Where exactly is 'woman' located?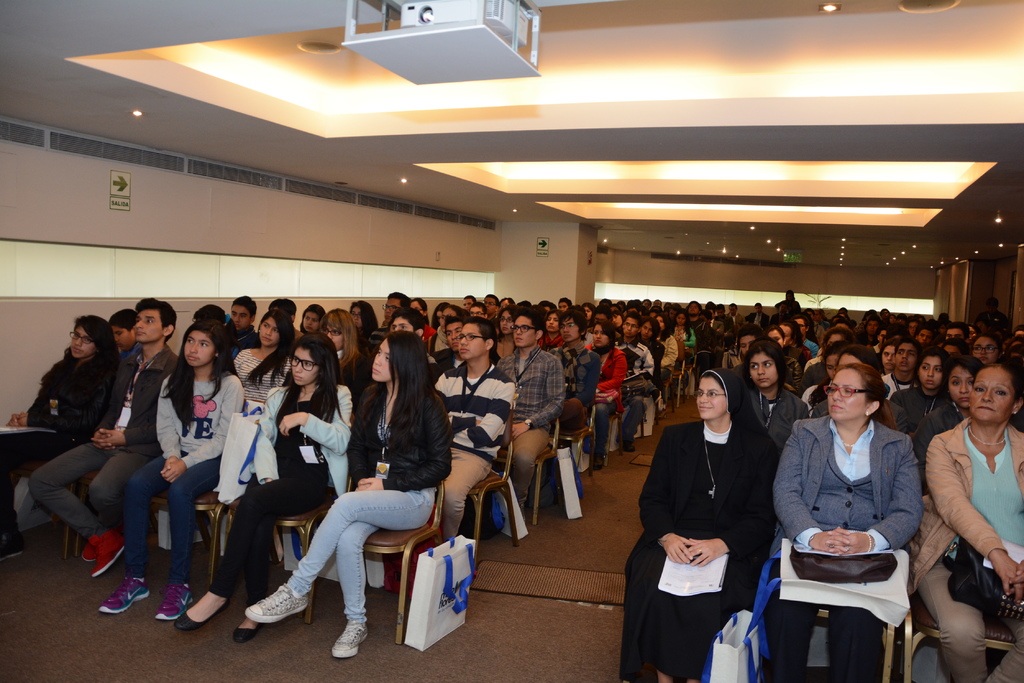
Its bounding box is (left=653, top=351, right=783, bottom=682).
